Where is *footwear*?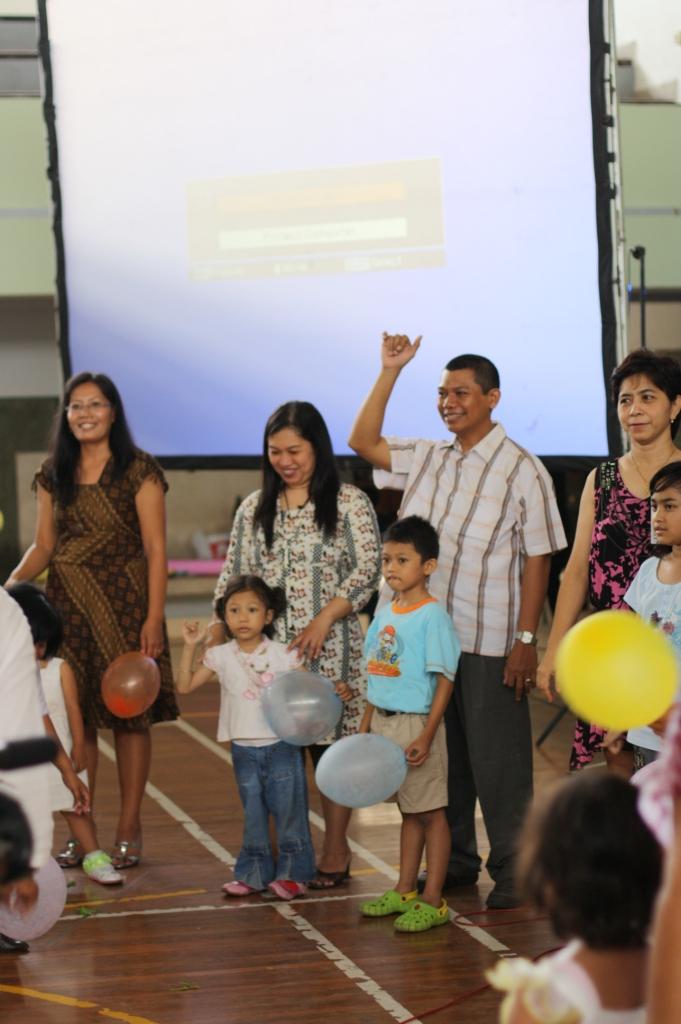
116,839,141,870.
